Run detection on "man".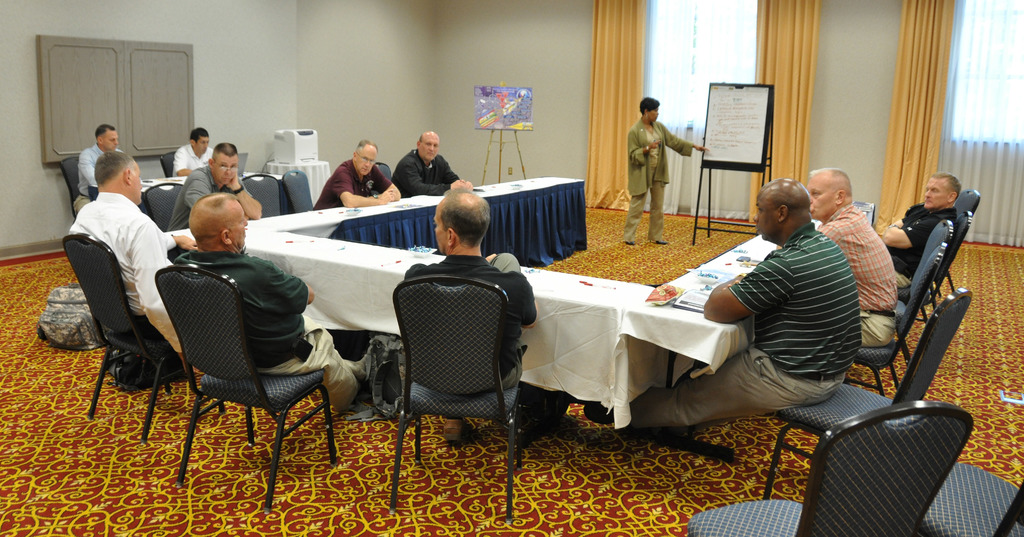
Result: x1=70 y1=122 x2=131 y2=215.
